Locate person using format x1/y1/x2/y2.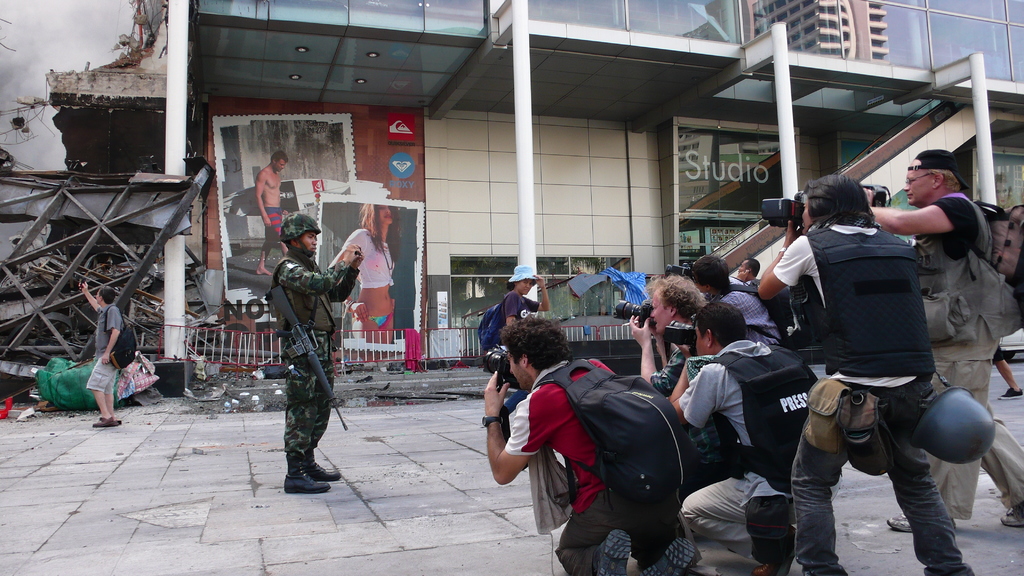
755/172/975/575.
